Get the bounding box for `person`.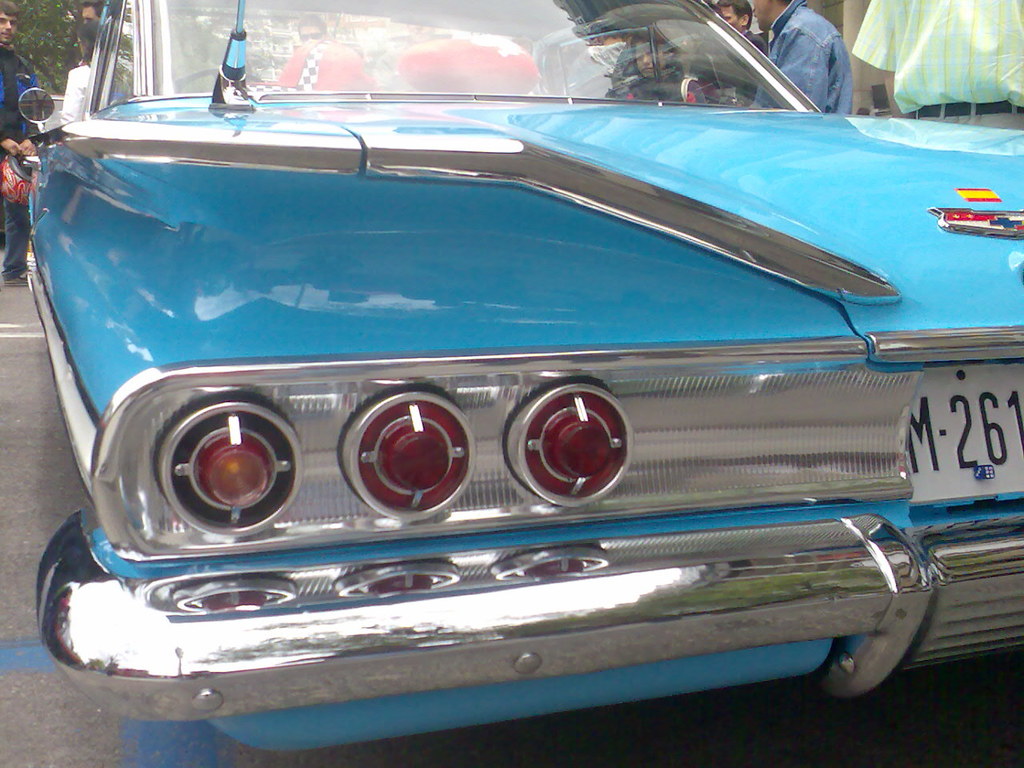
bbox=(298, 12, 330, 44).
